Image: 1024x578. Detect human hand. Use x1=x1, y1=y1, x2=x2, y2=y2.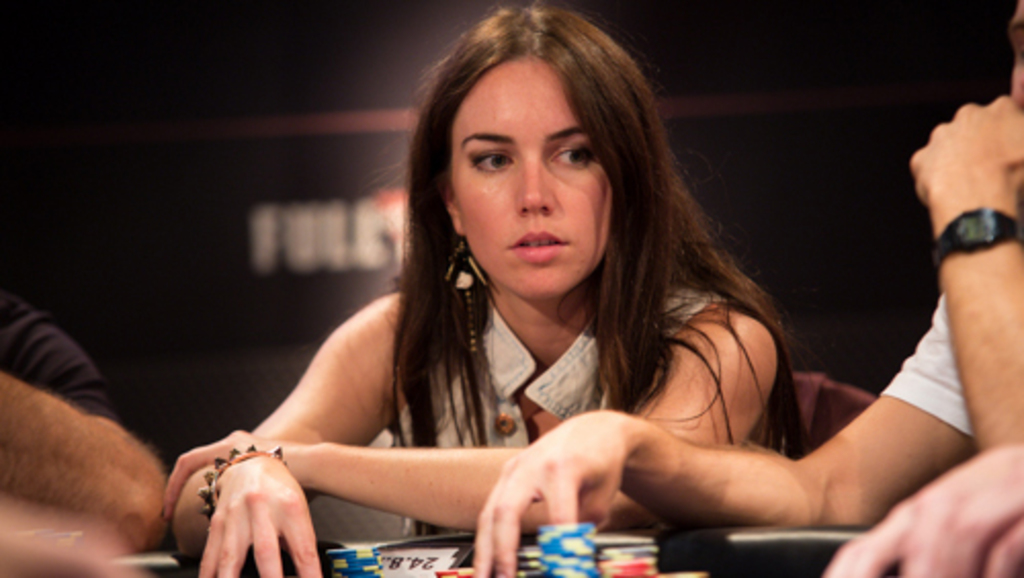
x1=160, y1=426, x2=311, y2=523.
